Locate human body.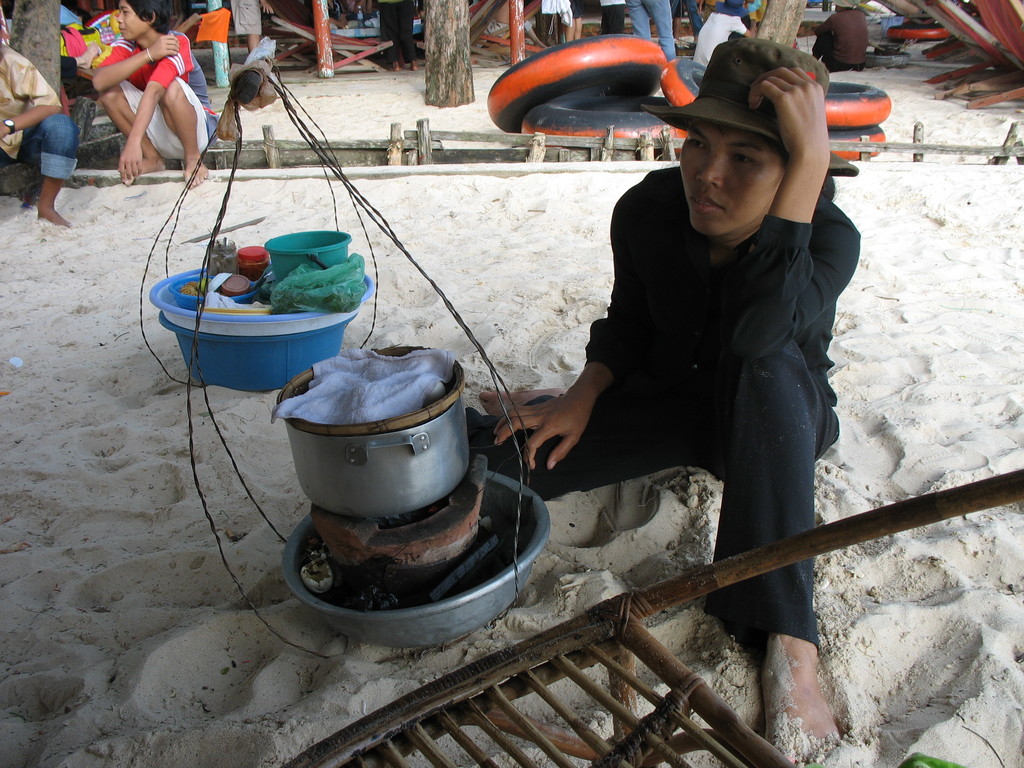
Bounding box: <region>232, 0, 278, 65</region>.
